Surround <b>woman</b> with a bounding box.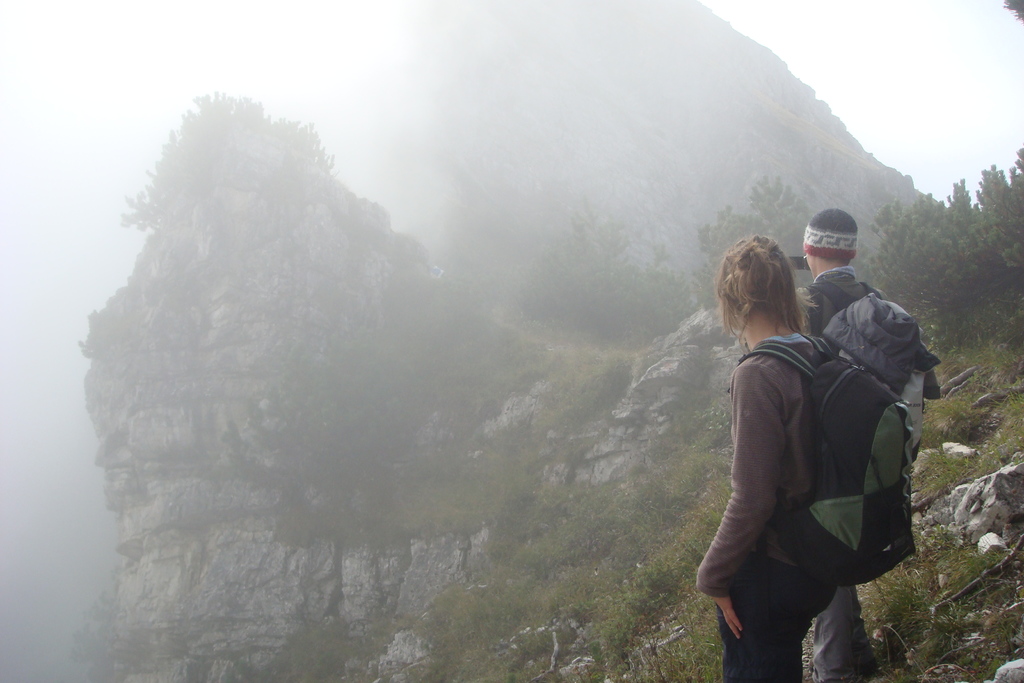
select_region(700, 195, 922, 676).
